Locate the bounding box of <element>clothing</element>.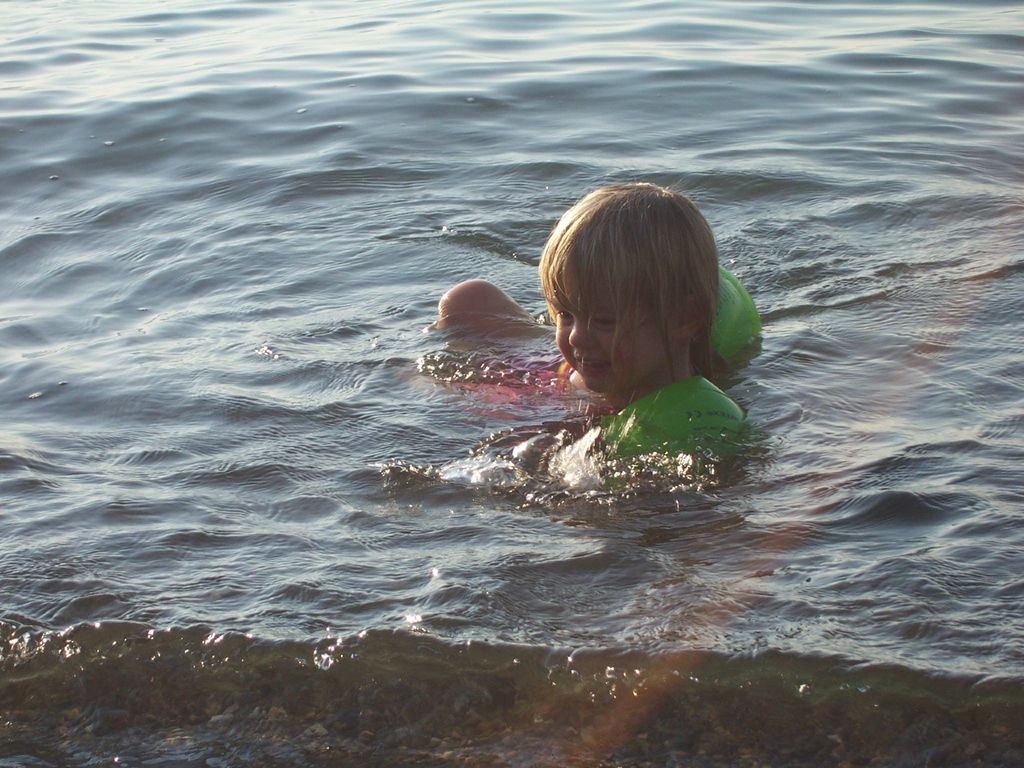
Bounding box: locate(439, 347, 728, 491).
